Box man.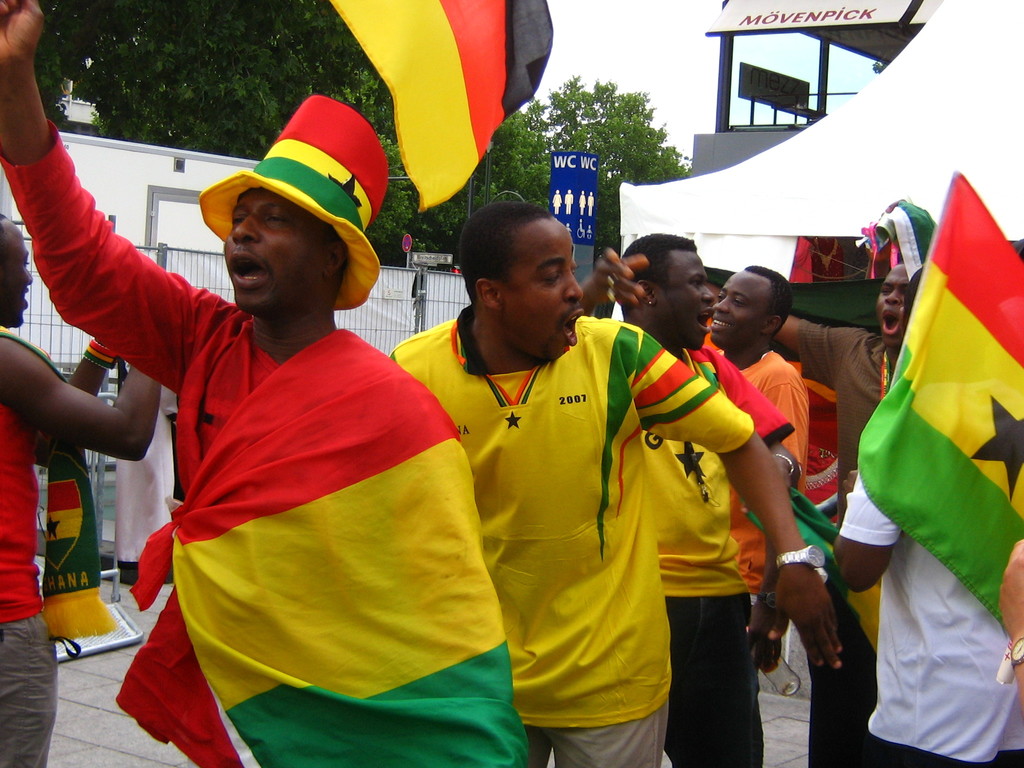
BBox(0, 216, 167, 767).
